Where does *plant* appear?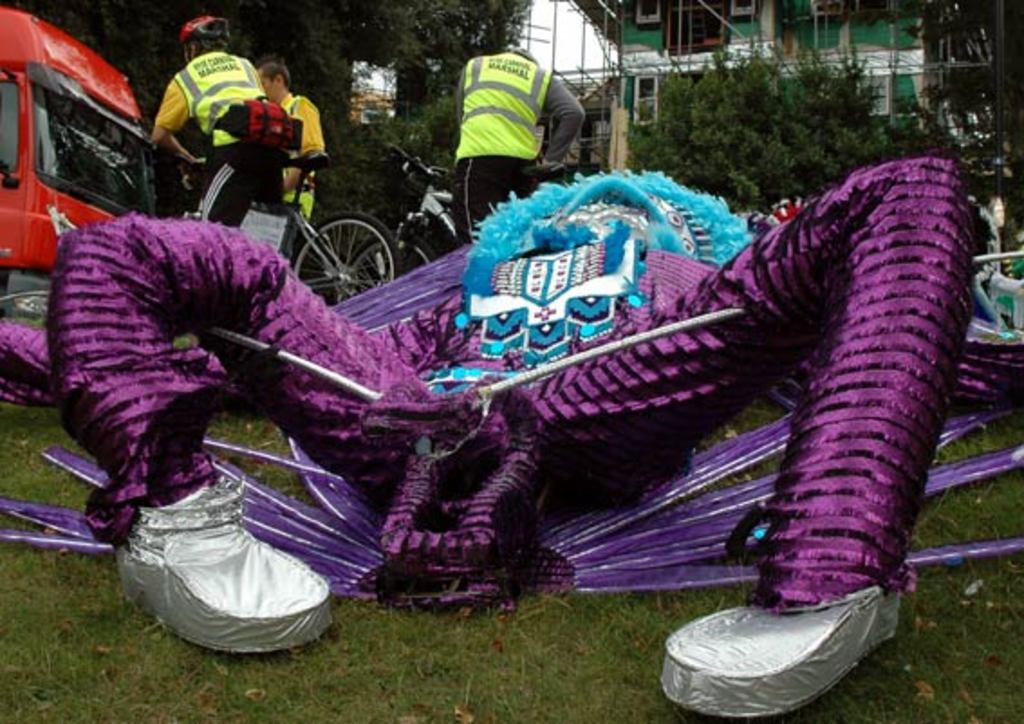
Appears at x1=280 y1=0 x2=535 y2=292.
